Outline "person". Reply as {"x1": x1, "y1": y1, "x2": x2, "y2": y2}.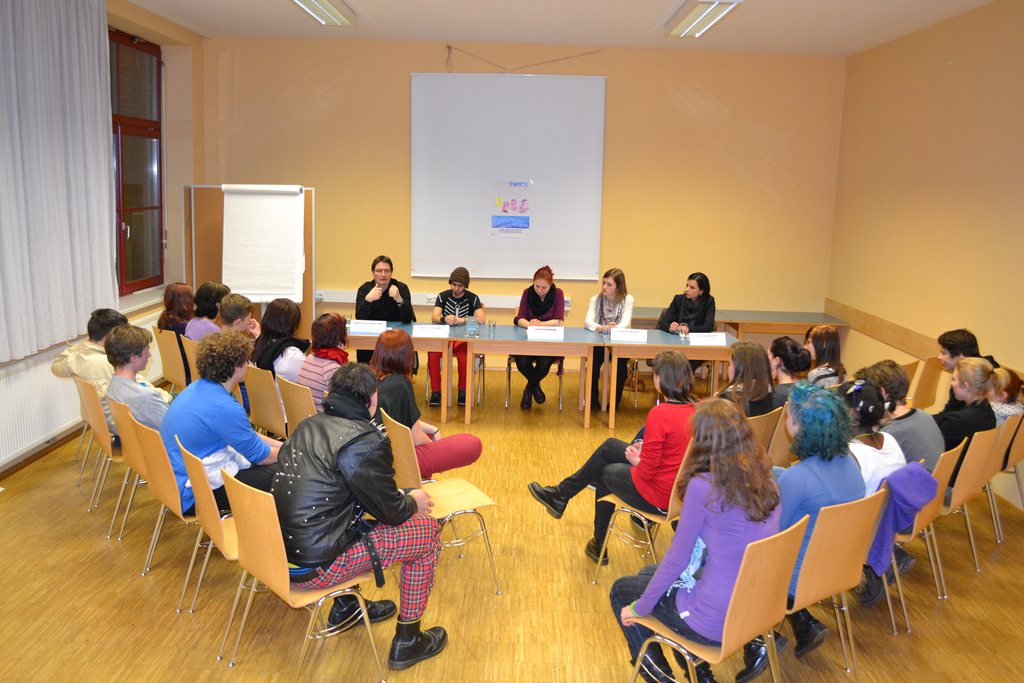
{"x1": 426, "y1": 267, "x2": 483, "y2": 408}.
